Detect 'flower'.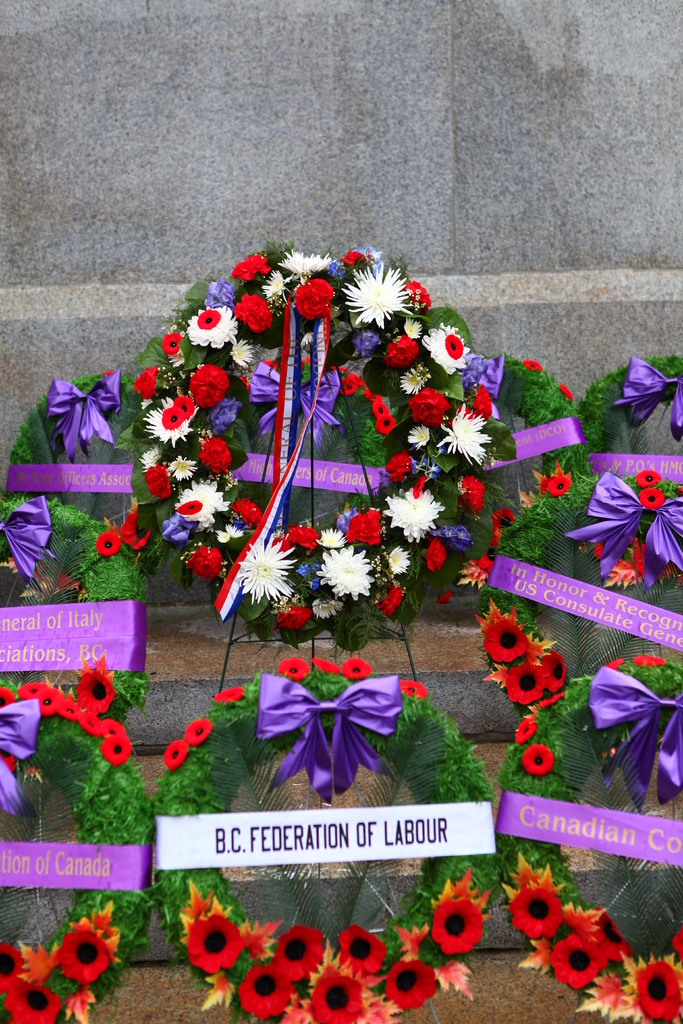
Detected at 183:719:215:744.
